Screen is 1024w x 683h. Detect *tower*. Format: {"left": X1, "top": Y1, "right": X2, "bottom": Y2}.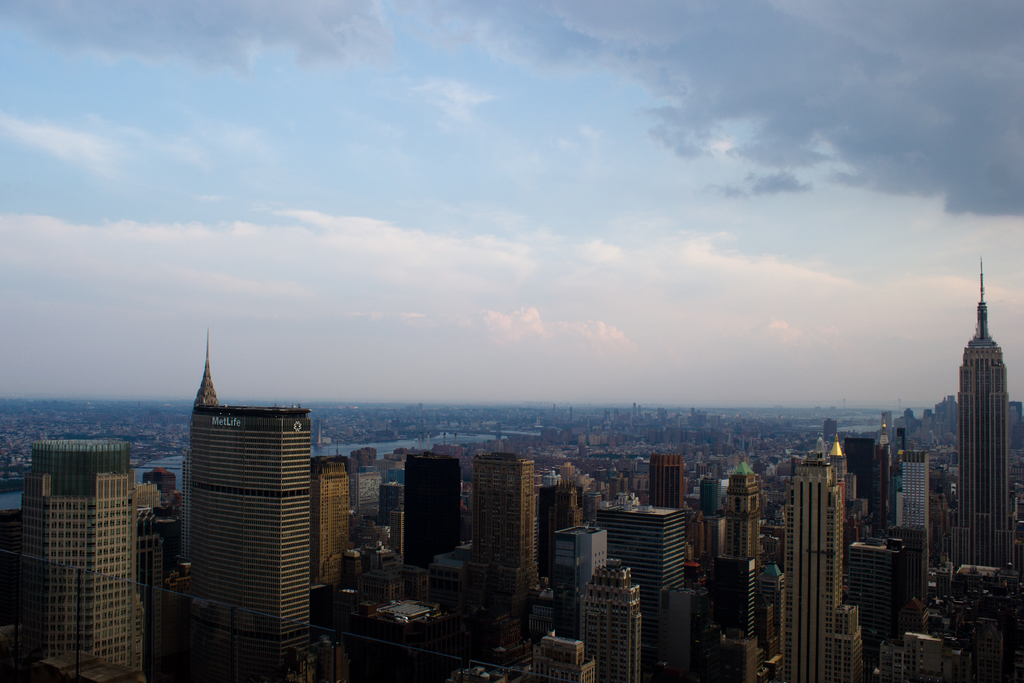
{"left": 342, "top": 450, "right": 384, "bottom": 577}.
